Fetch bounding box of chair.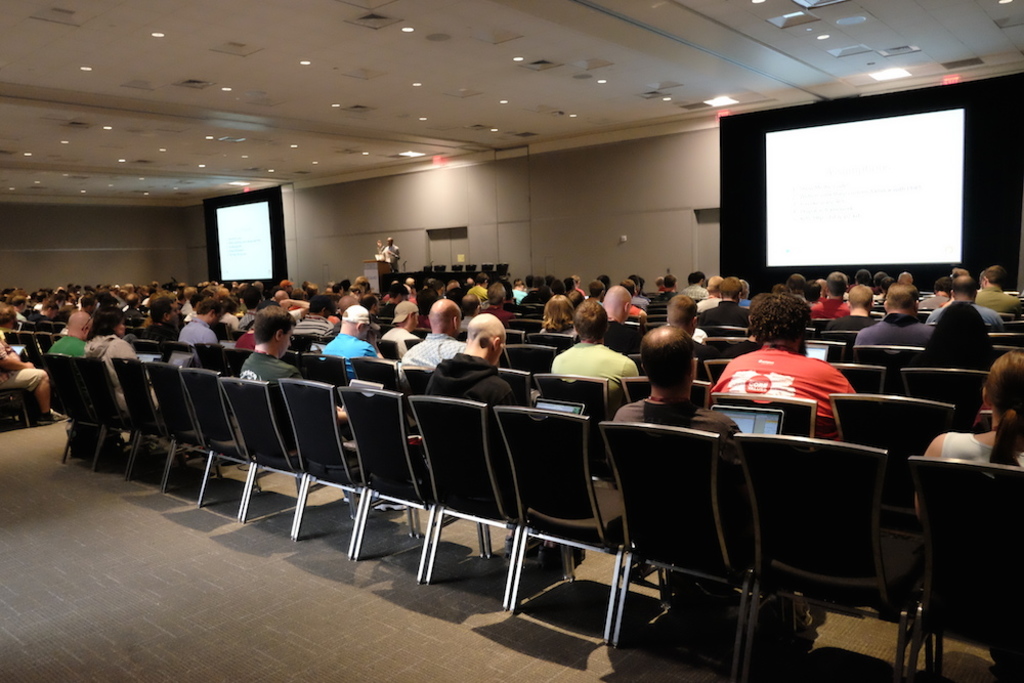
Bbox: x1=347, y1=352, x2=398, y2=388.
